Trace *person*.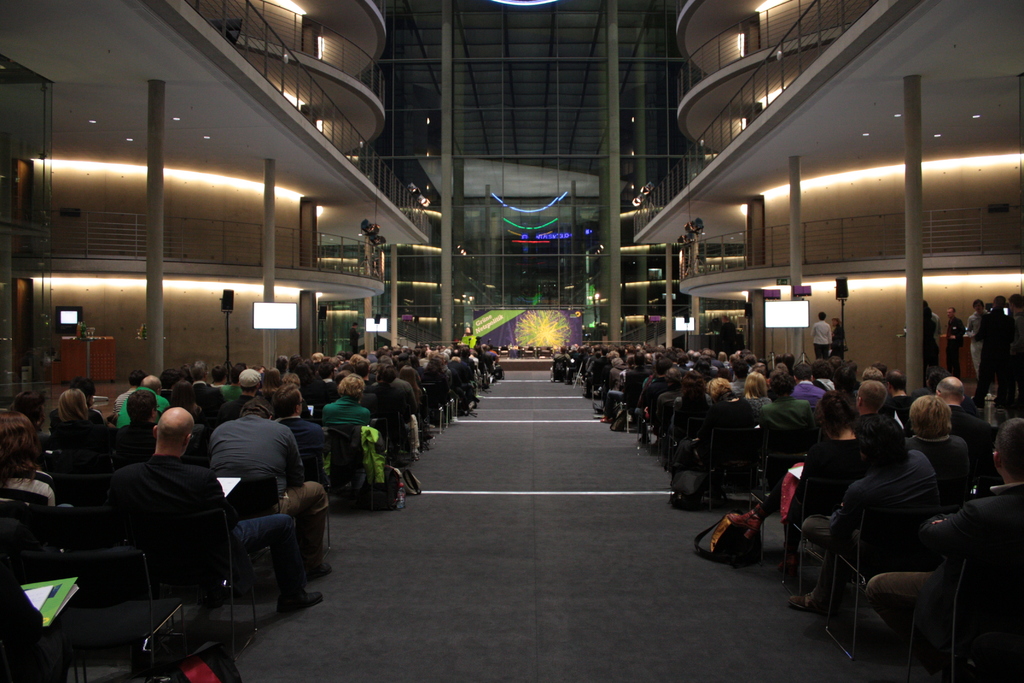
Traced to 170/383/203/425.
